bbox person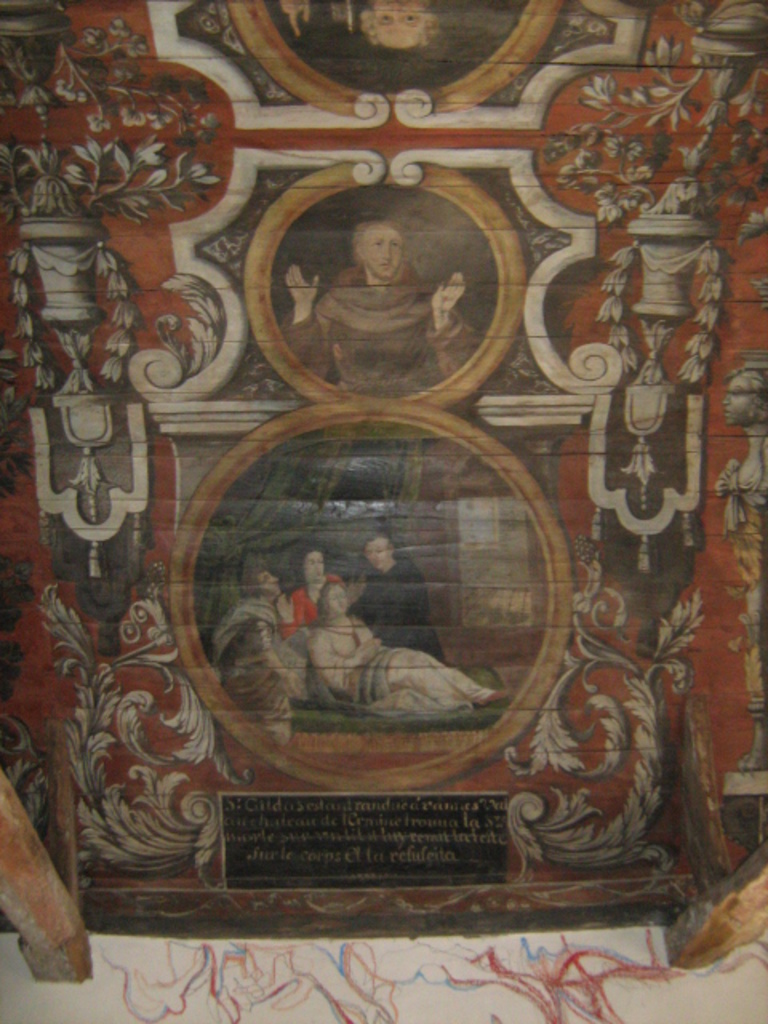
bbox=[299, 571, 515, 720]
